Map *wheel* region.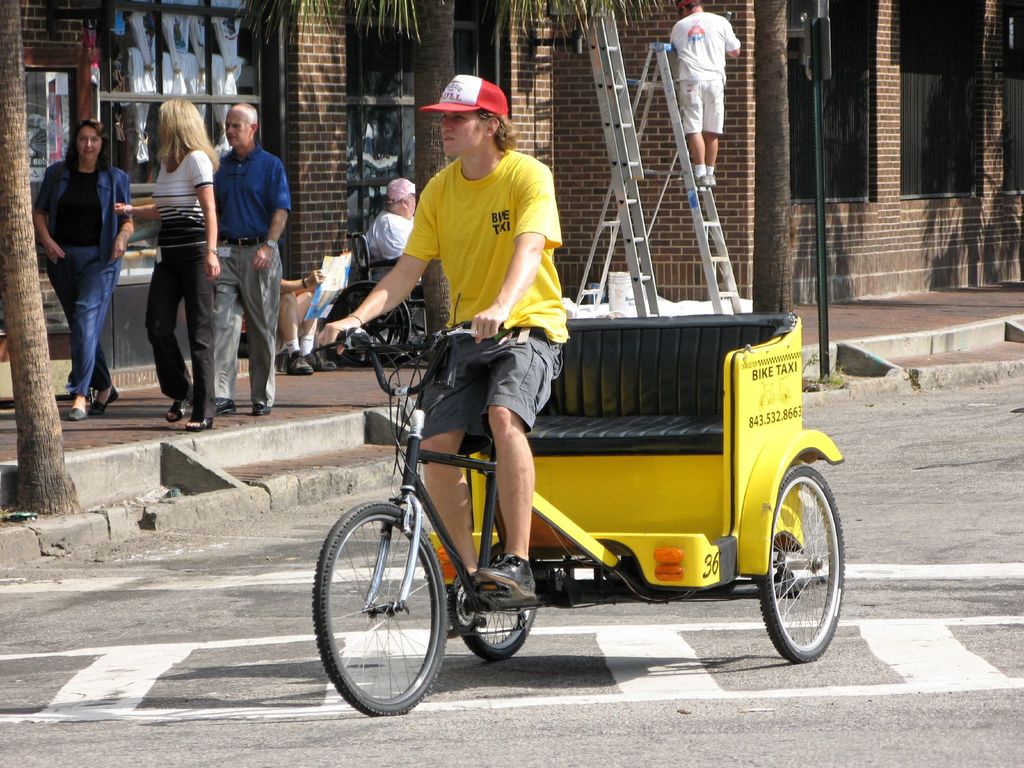
Mapped to rect(313, 500, 447, 717).
